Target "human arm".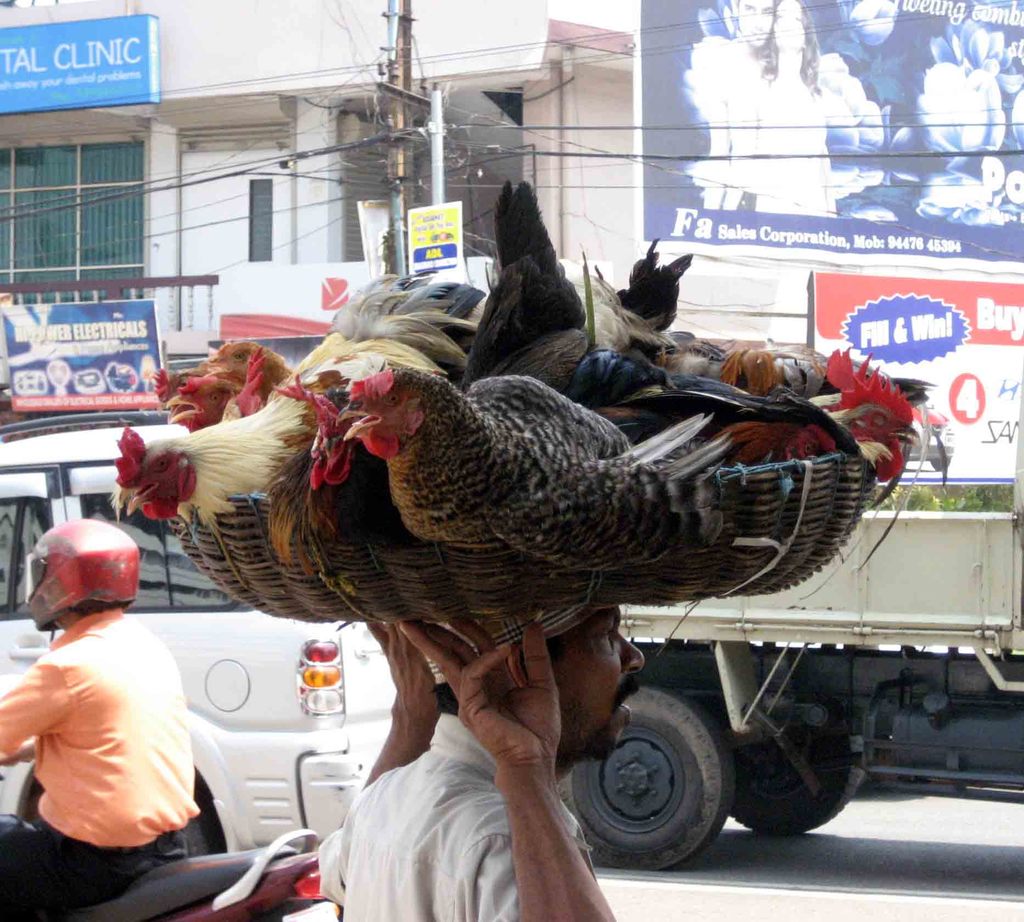
Target region: region(325, 620, 439, 898).
